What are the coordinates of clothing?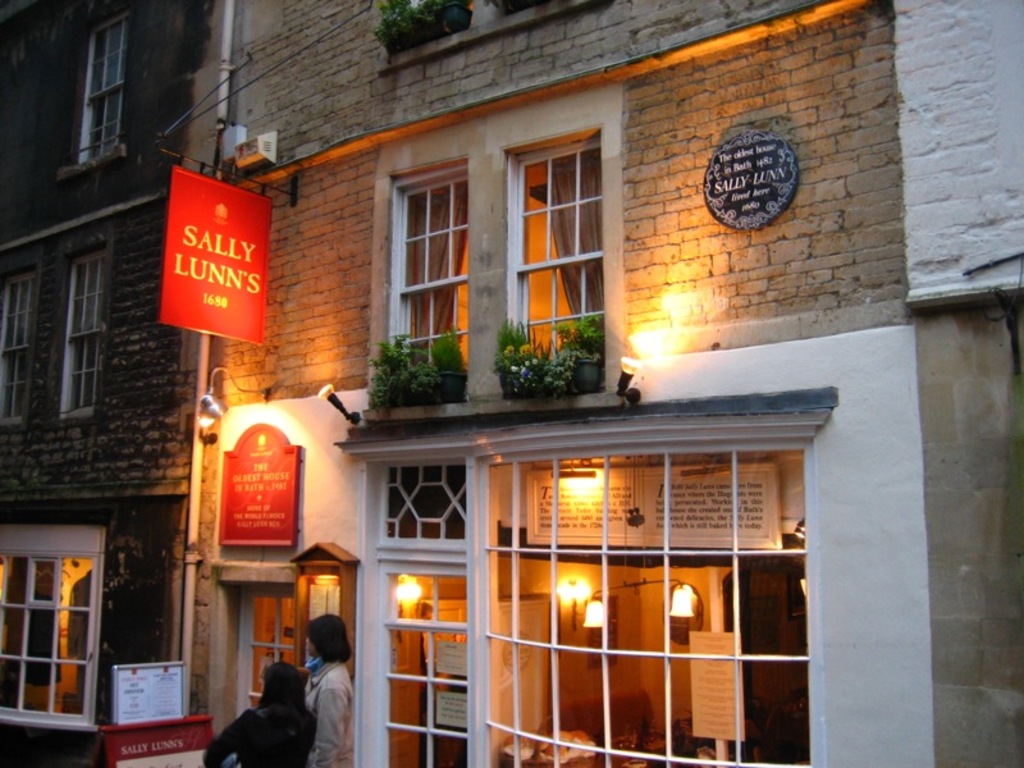
box=[72, 573, 86, 662].
